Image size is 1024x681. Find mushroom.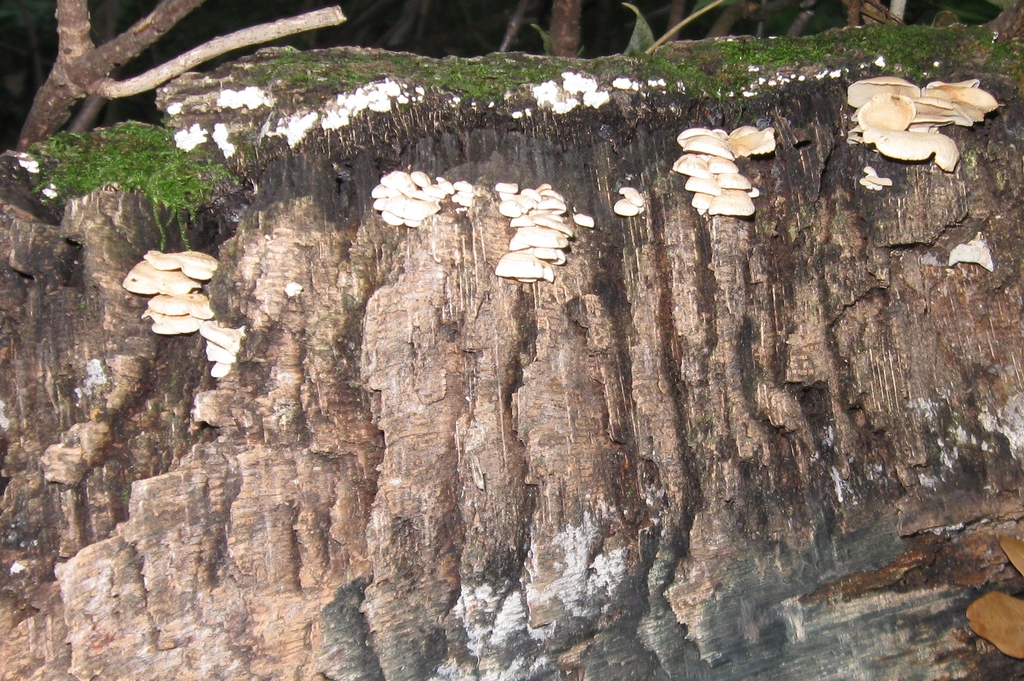
region(278, 109, 319, 146).
